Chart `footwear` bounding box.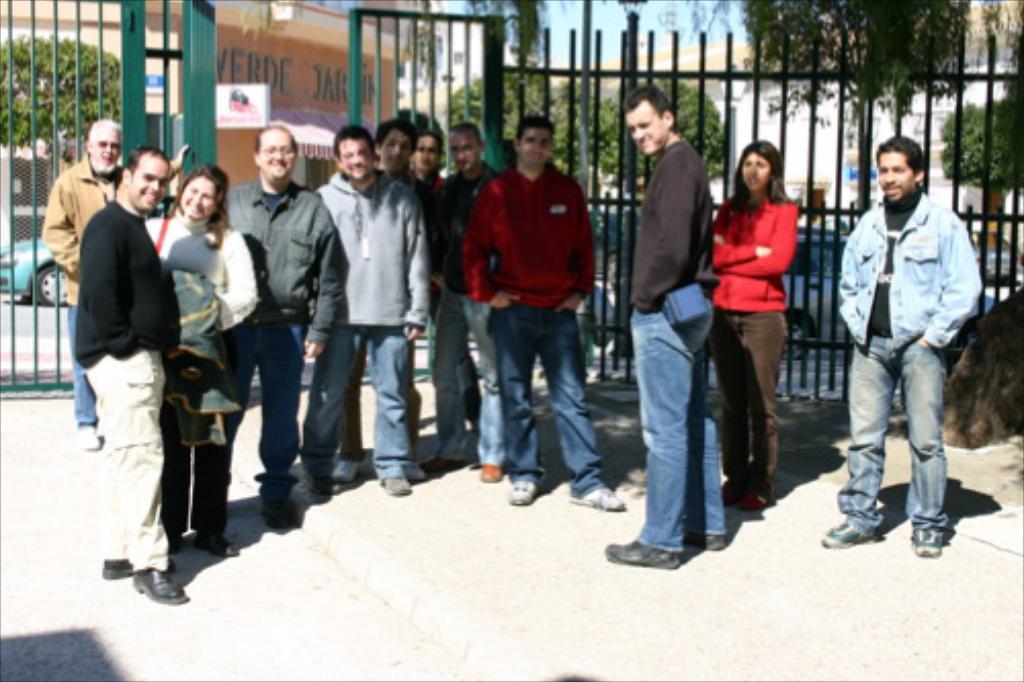
Charted: 334, 459, 362, 483.
